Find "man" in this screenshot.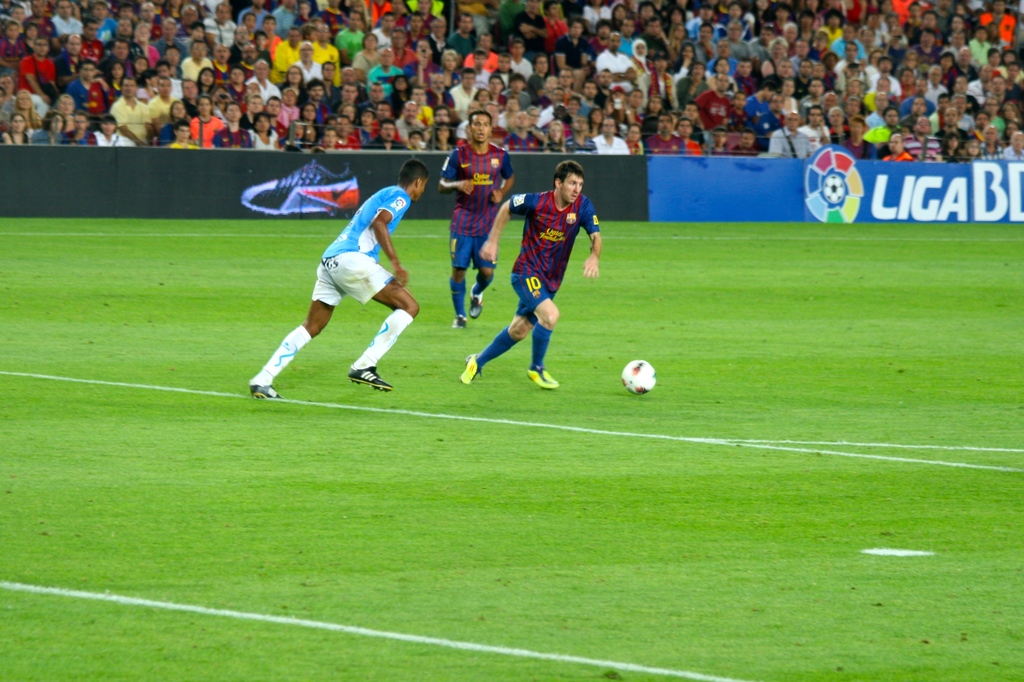
The bounding box for "man" is [593, 114, 635, 154].
